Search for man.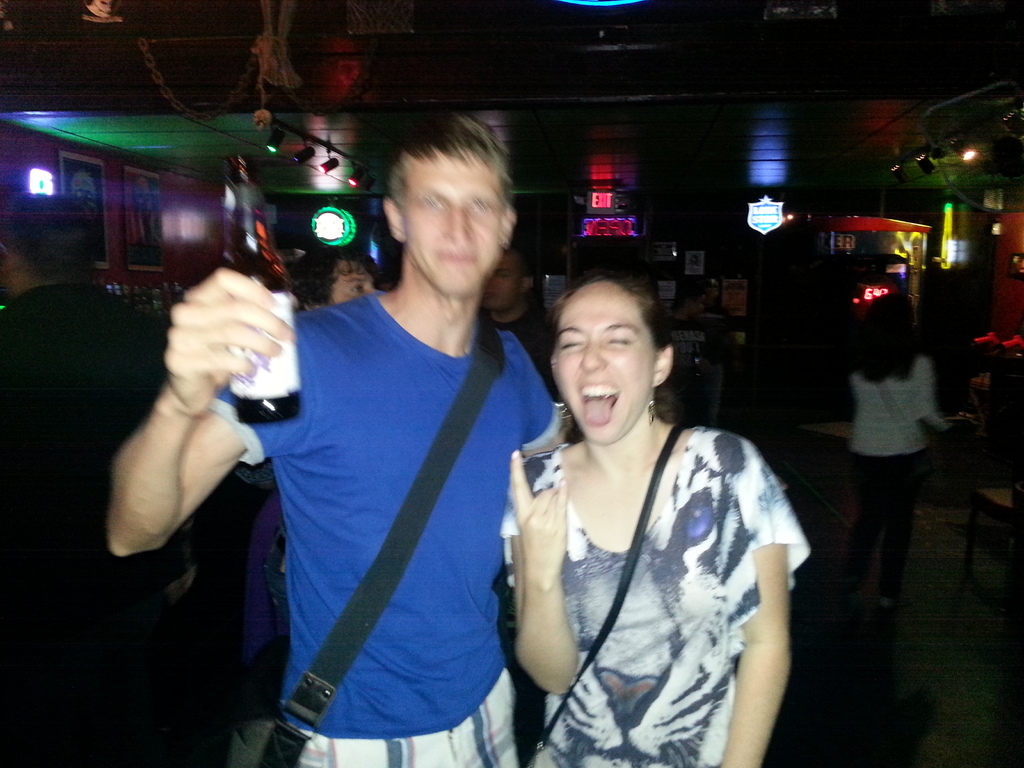
Found at region(664, 289, 719, 418).
